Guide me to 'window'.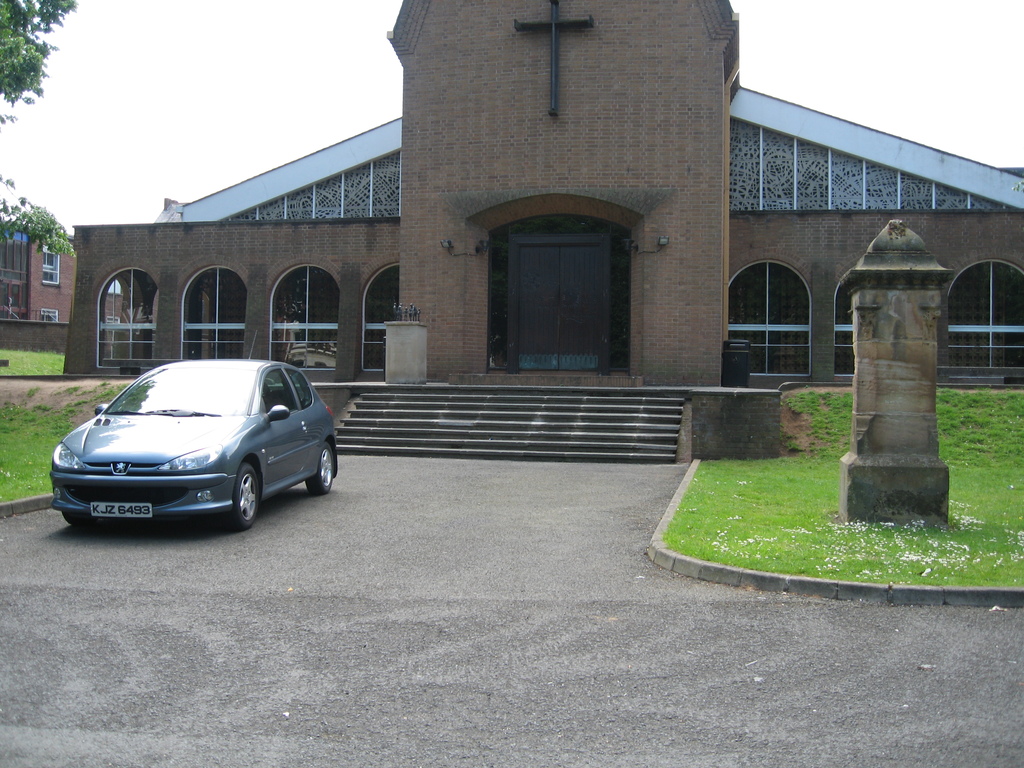
Guidance: box(831, 291, 857, 379).
